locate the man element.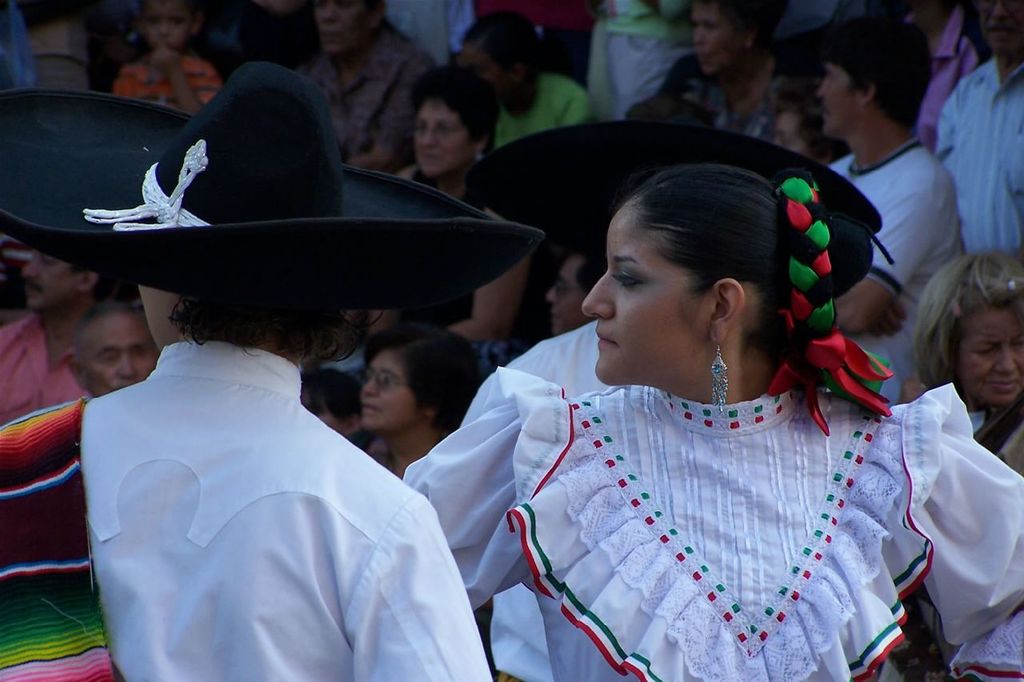
Element bbox: x1=544, y1=246, x2=607, y2=341.
